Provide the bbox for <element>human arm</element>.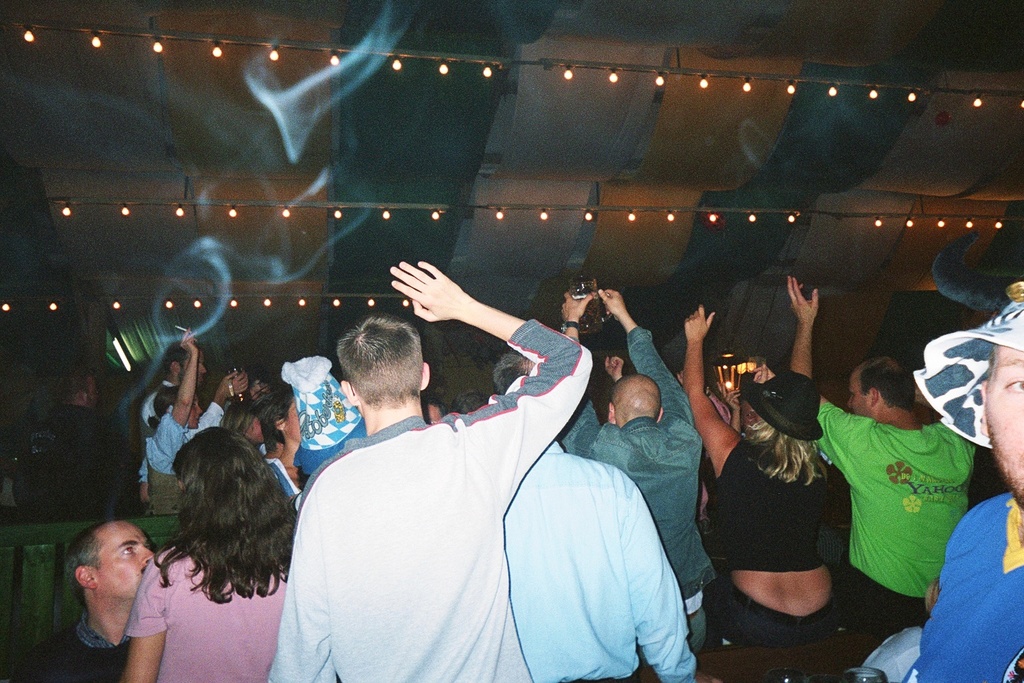
bbox=(201, 365, 249, 430).
